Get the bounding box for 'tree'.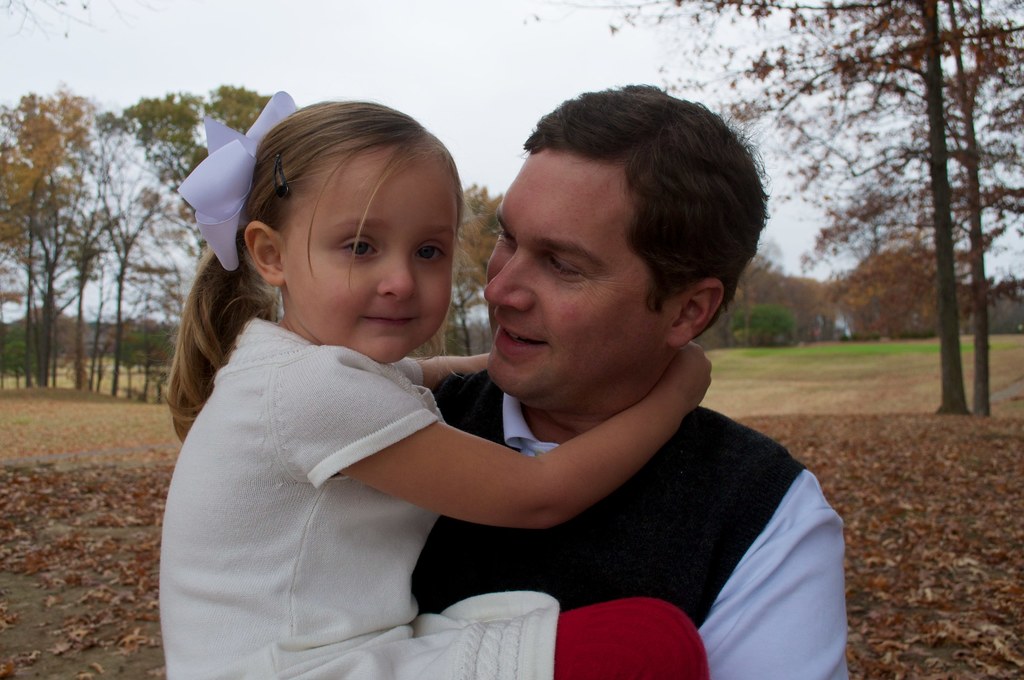
(579, 0, 1023, 419).
